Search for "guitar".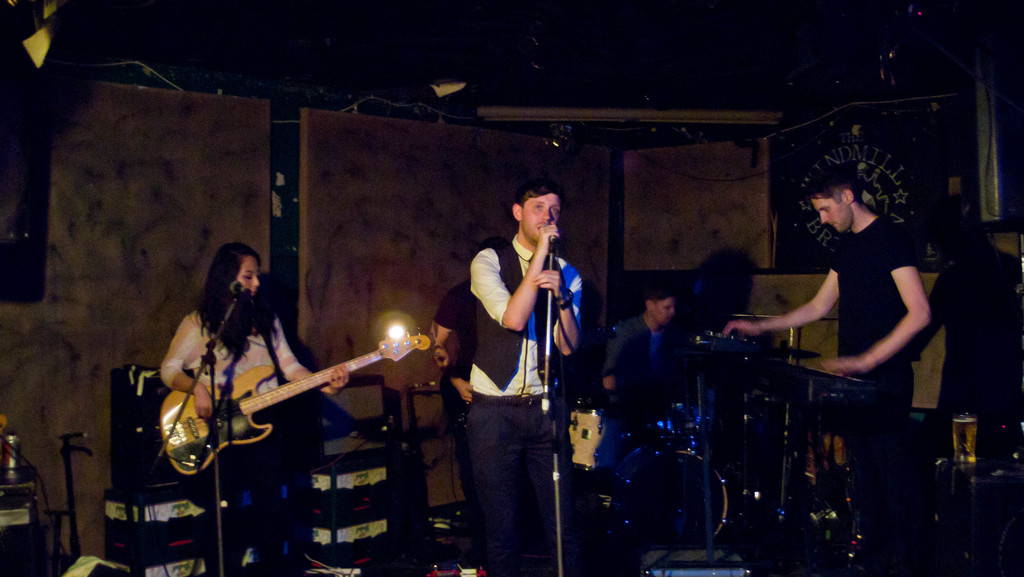
Found at Rect(149, 346, 388, 465).
